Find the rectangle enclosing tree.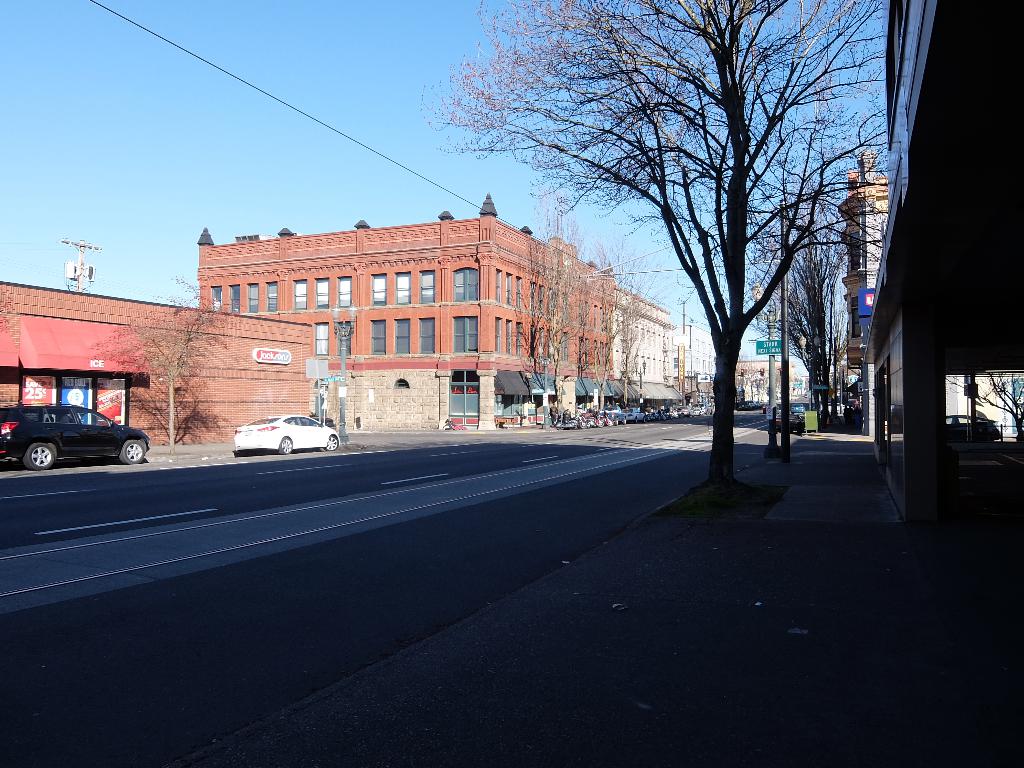
<region>969, 357, 1023, 448</region>.
